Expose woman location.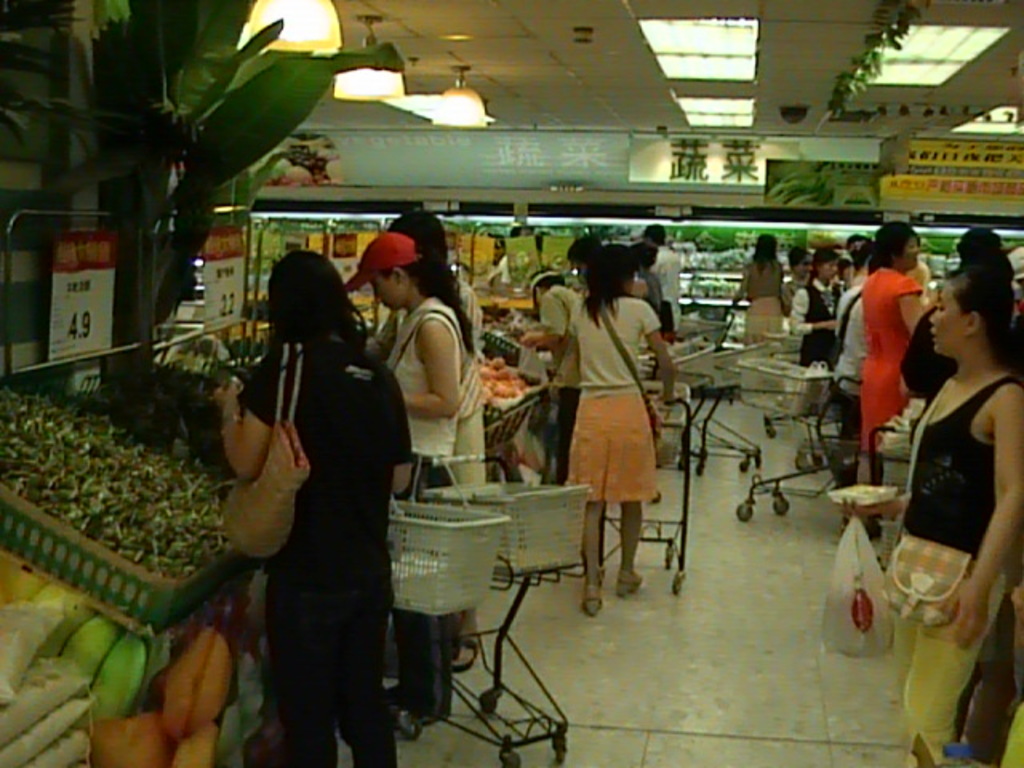
Exposed at BBox(838, 270, 1019, 766).
